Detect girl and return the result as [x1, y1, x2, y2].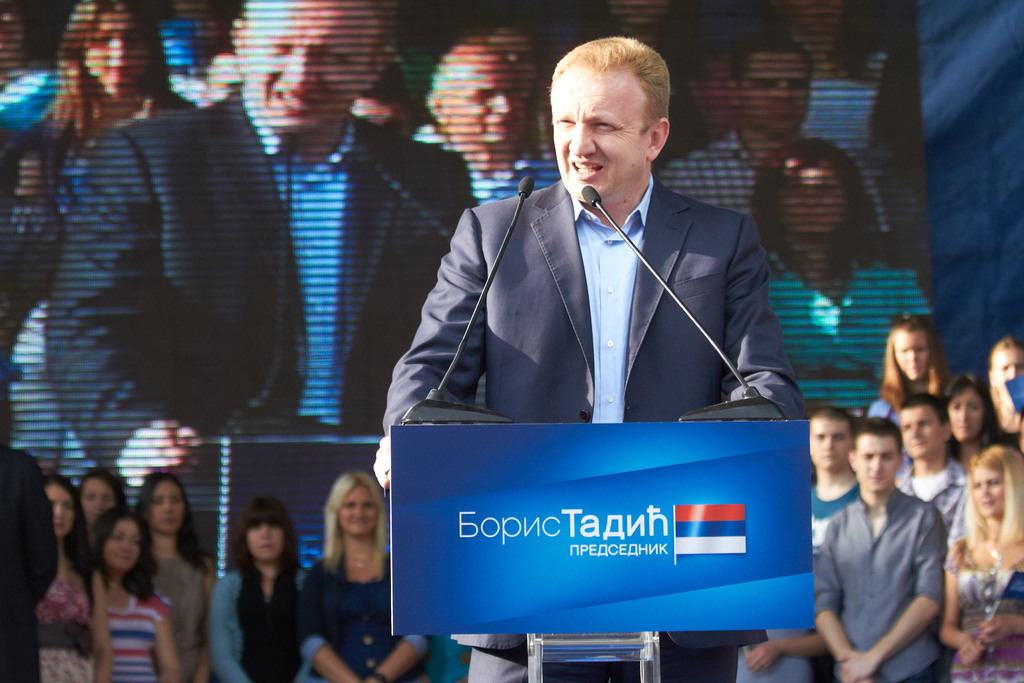
[861, 305, 940, 405].
